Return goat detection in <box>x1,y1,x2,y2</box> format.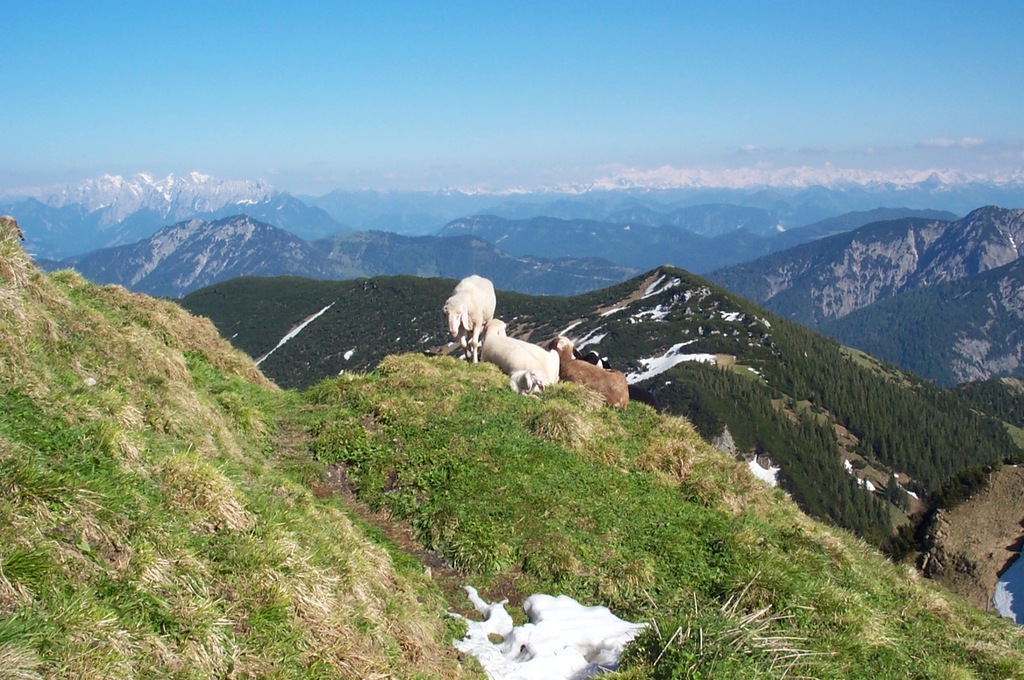
<box>509,365,548,401</box>.
